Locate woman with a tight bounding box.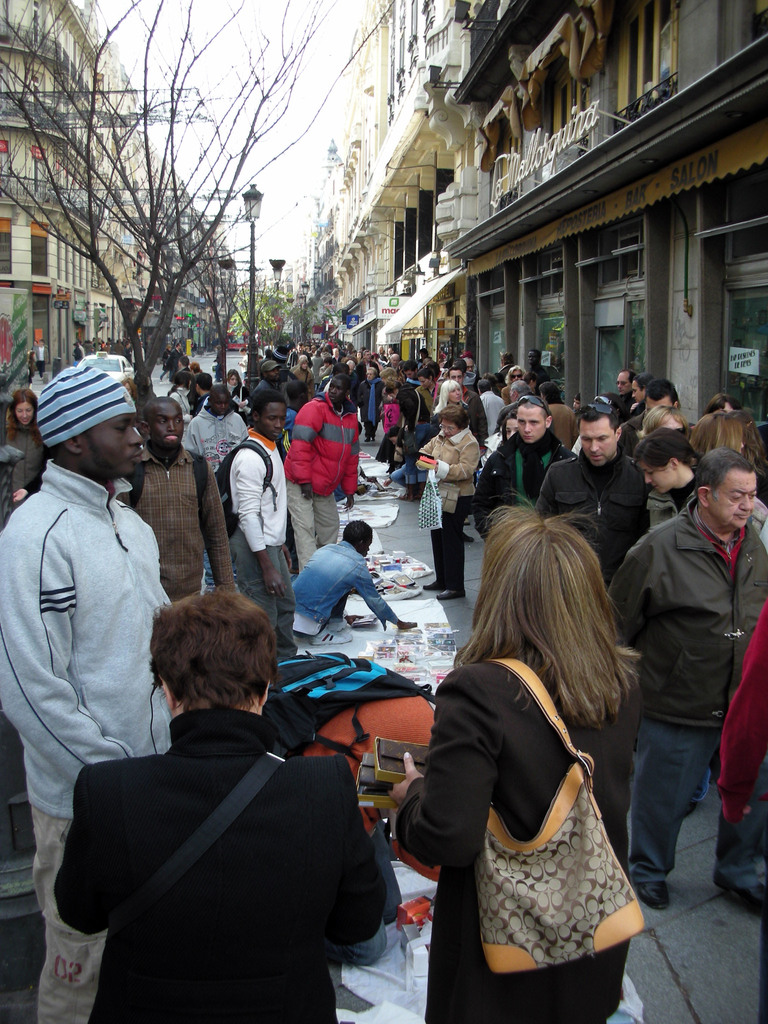
locate(416, 406, 480, 602).
